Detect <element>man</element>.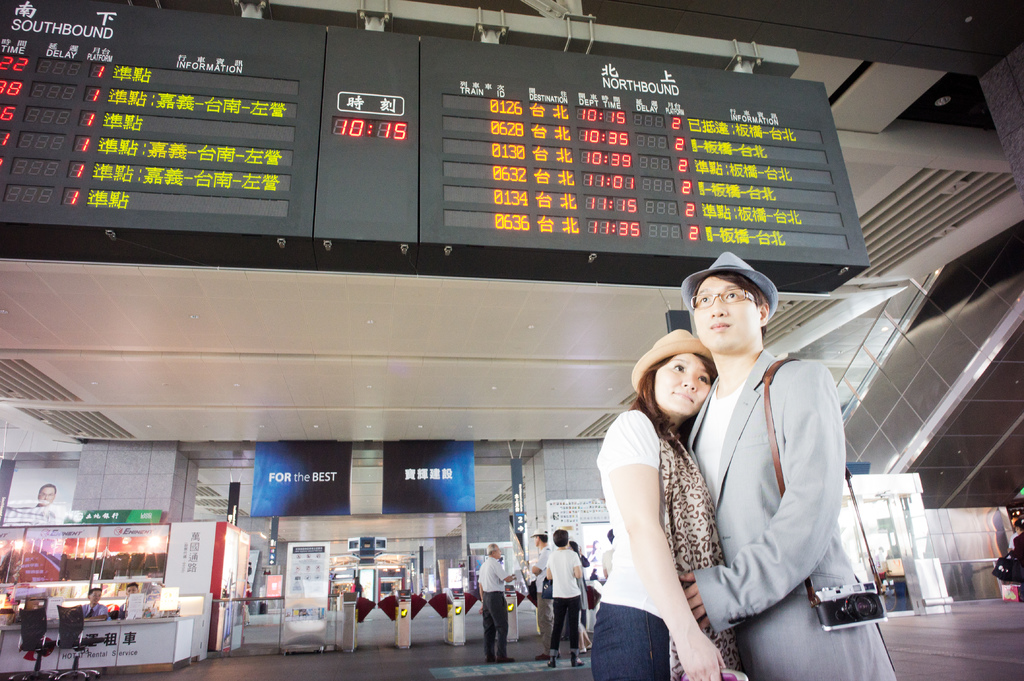
Detected at left=539, top=524, right=588, bottom=662.
